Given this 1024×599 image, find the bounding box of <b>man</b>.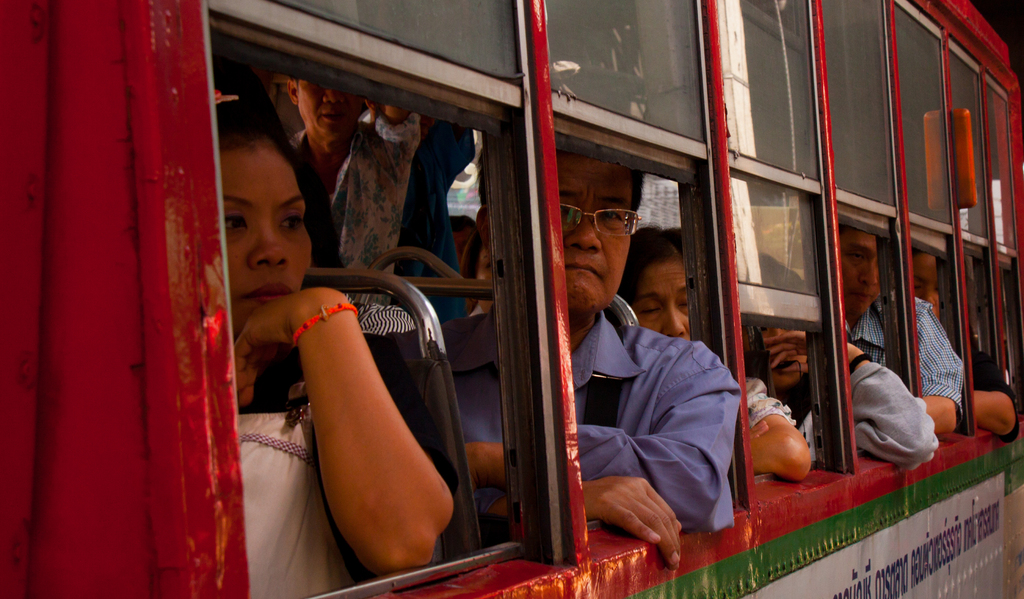
<box>285,79,417,293</box>.
